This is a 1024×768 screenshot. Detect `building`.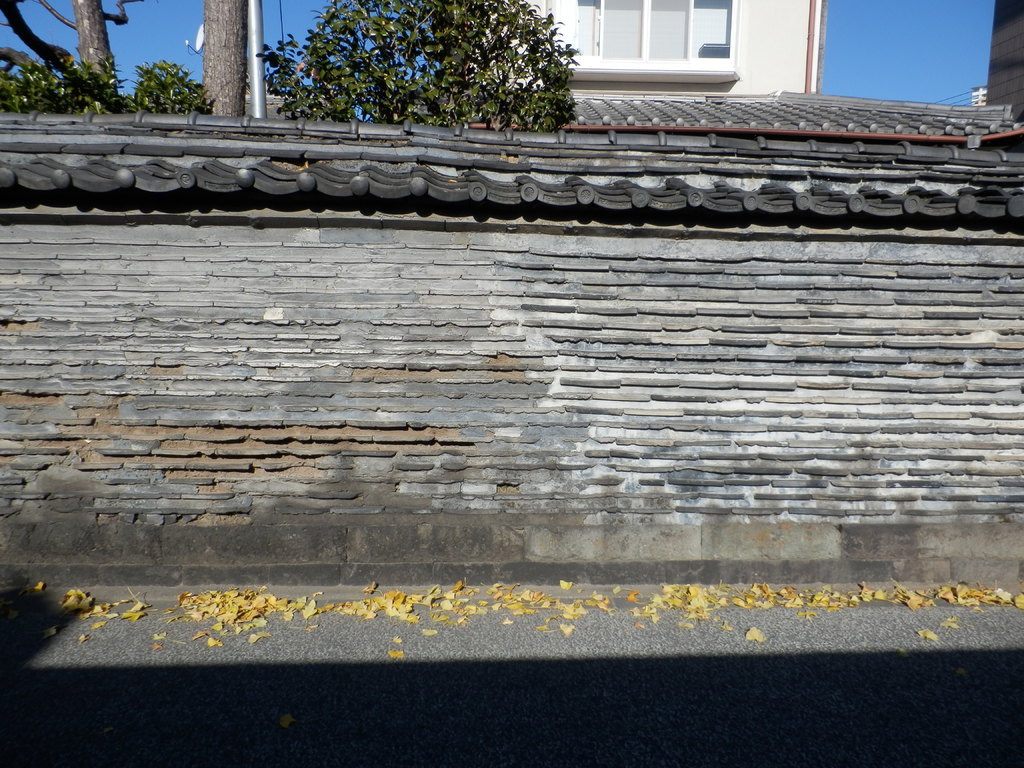
(x1=986, y1=0, x2=1023, y2=125).
